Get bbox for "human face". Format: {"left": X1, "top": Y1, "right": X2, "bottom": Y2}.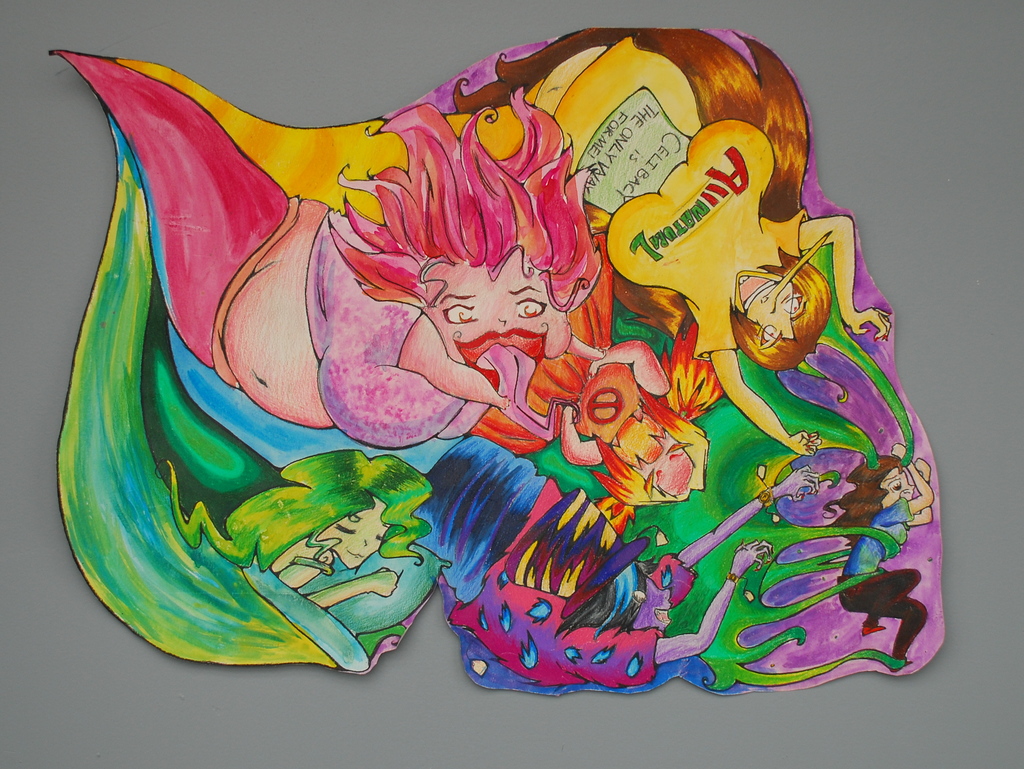
{"left": 625, "top": 423, "right": 701, "bottom": 492}.
